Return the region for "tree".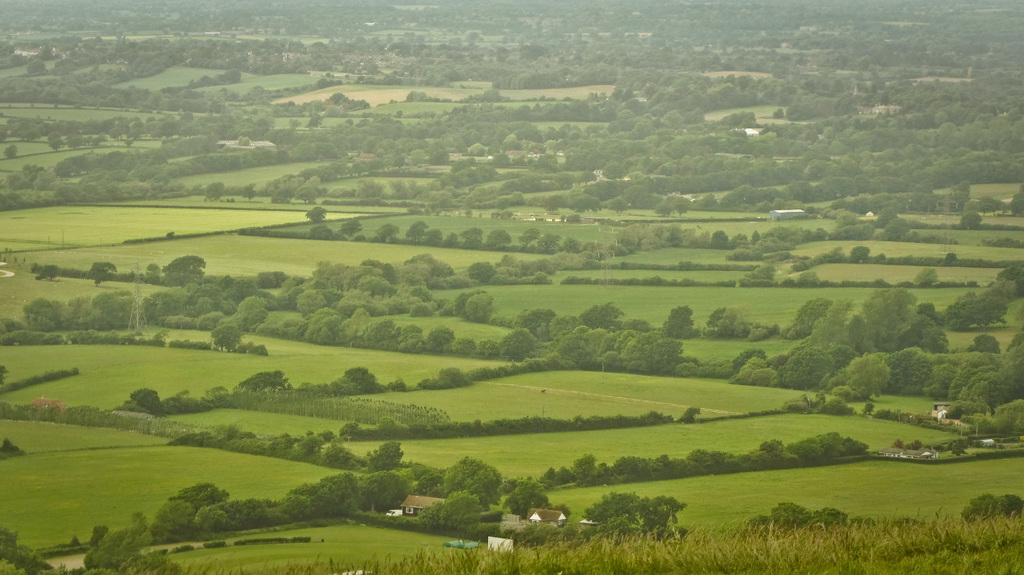
<region>959, 491, 1023, 526</region>.
